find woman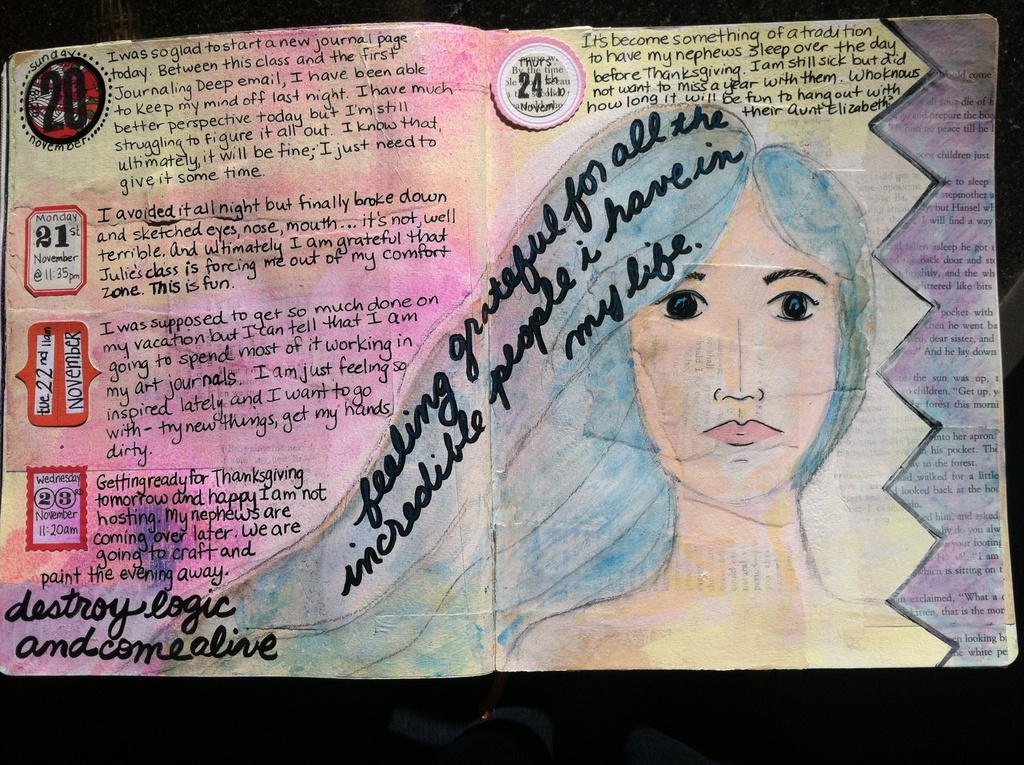
[x1=115, y1=62, x2=906, y2=692]
